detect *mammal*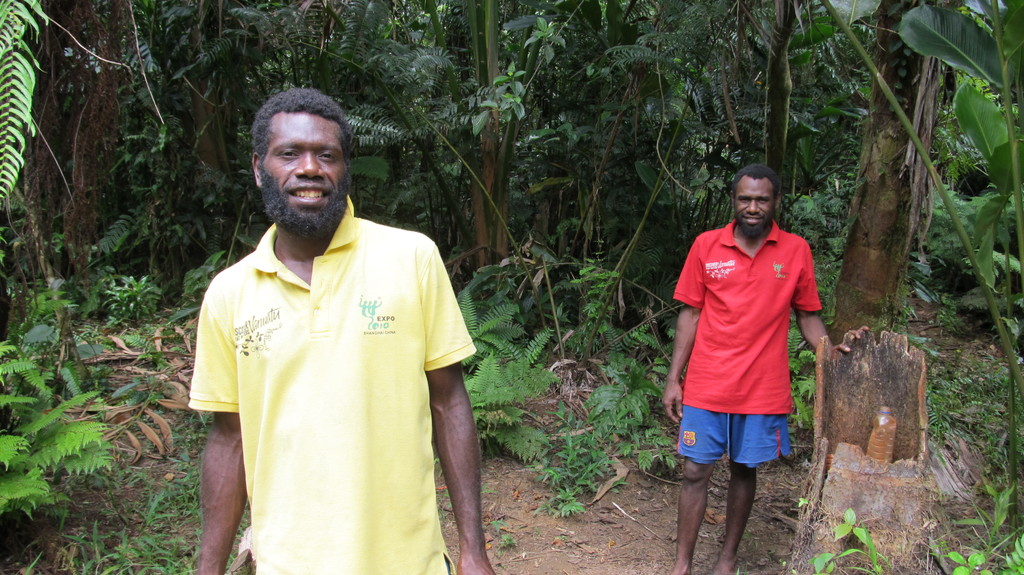
select_region(665, 180, 847, 492)
